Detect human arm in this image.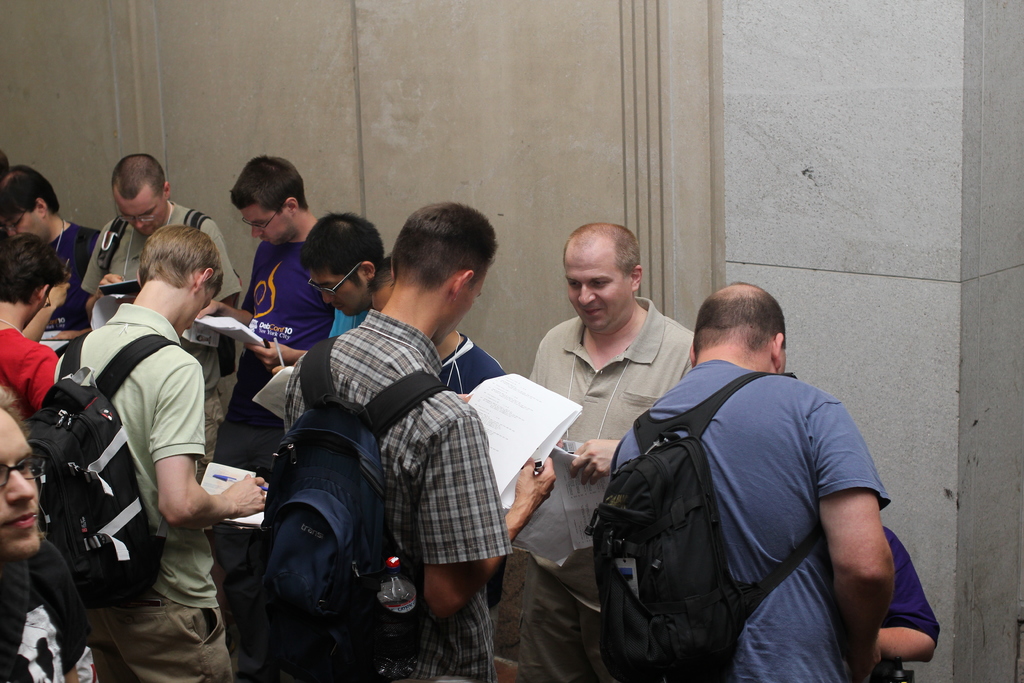
Detection: bbox(188, 248, 269, 331).
